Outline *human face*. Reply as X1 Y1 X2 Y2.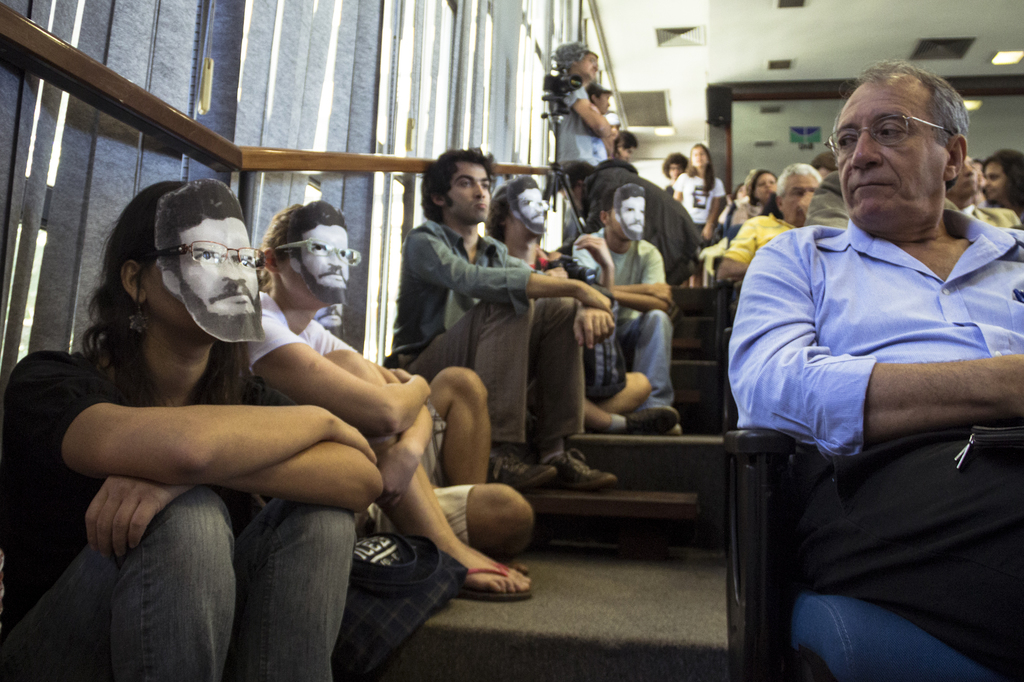
782 173 820 225.
